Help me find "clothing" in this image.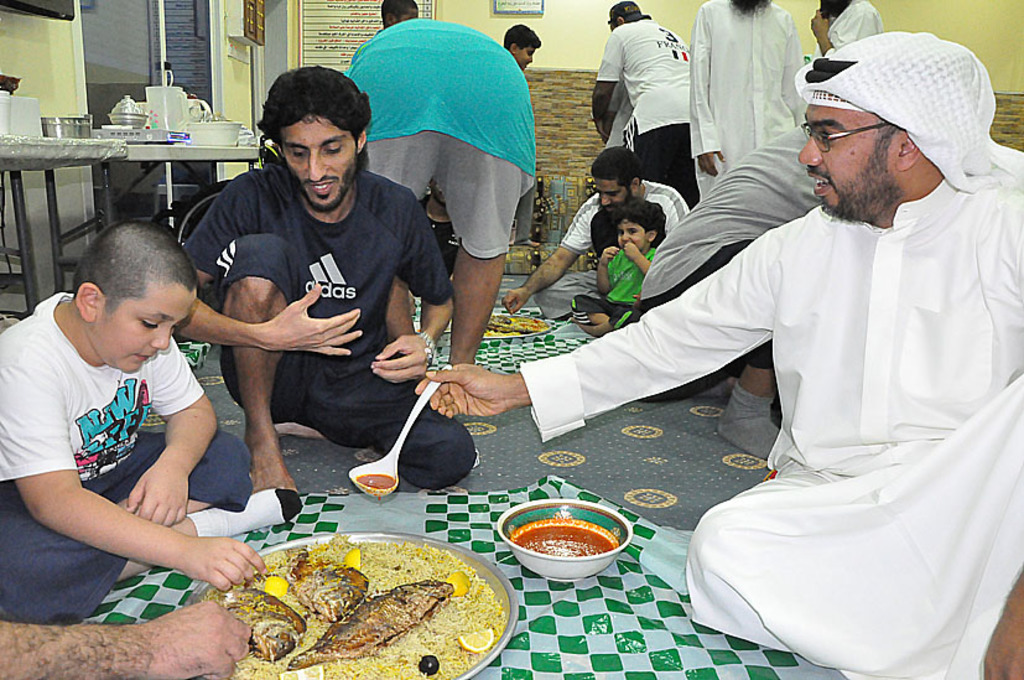
Found it: locate(334, 20, 539, 258).
